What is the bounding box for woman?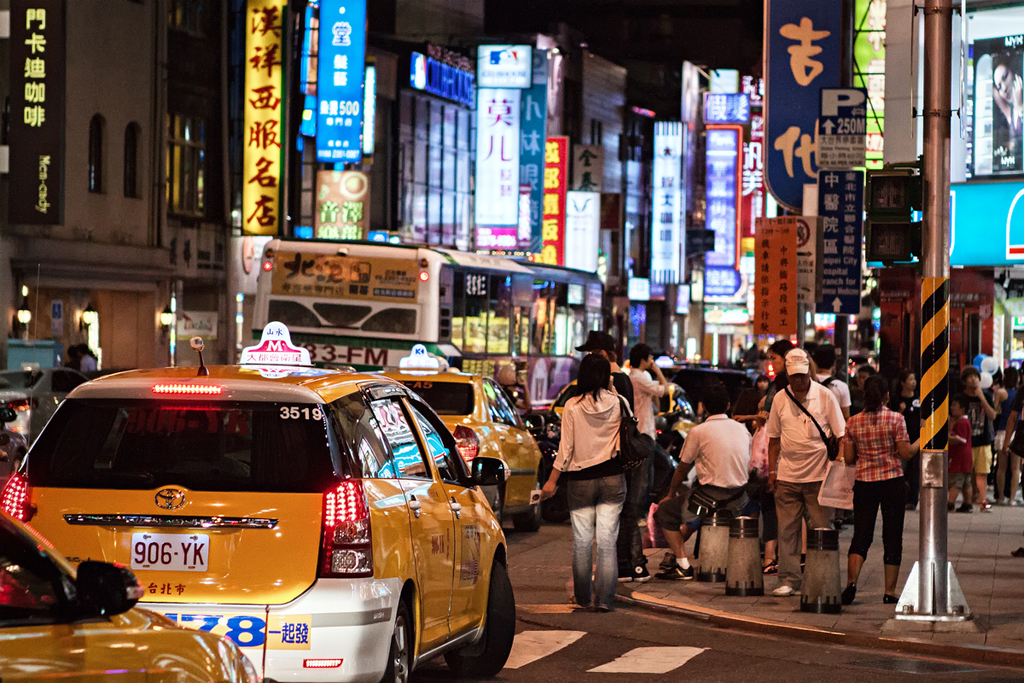
bbox=[888, 370, 920, 510].
